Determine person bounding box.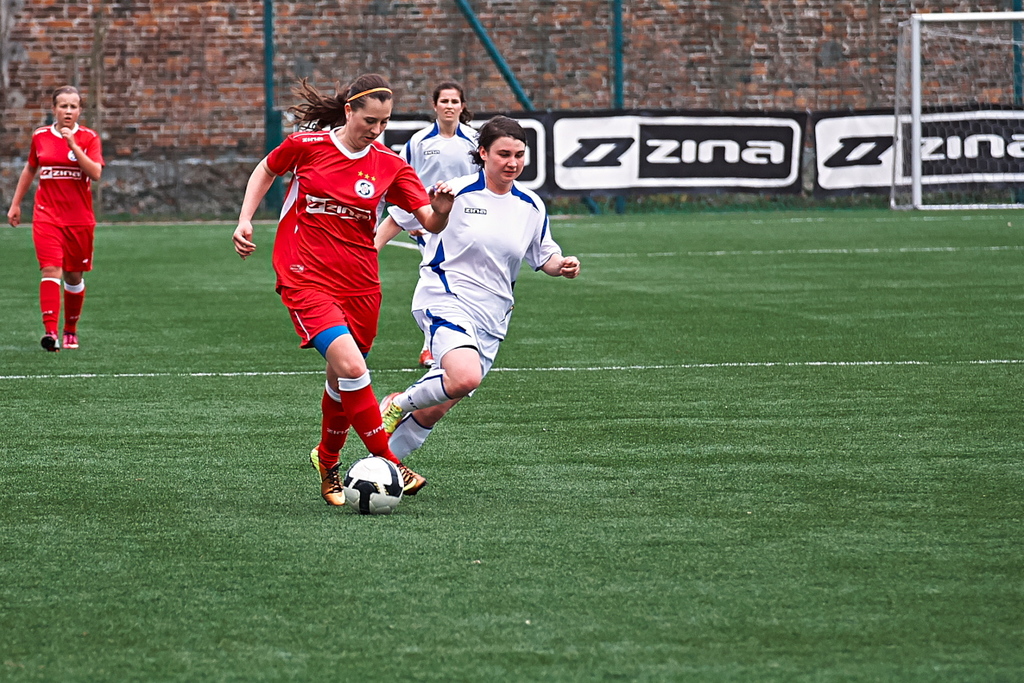
Determined: x1=398, y1=81, x2=478, y2=257.
